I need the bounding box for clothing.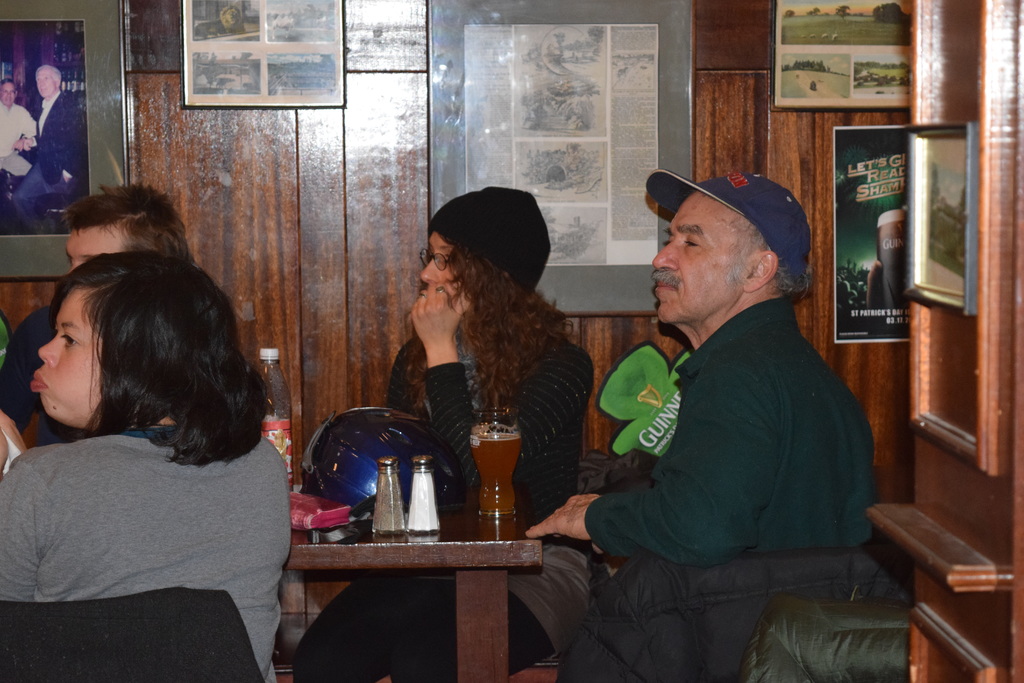
Here it is: Rect(296, 330, 609, 680).
